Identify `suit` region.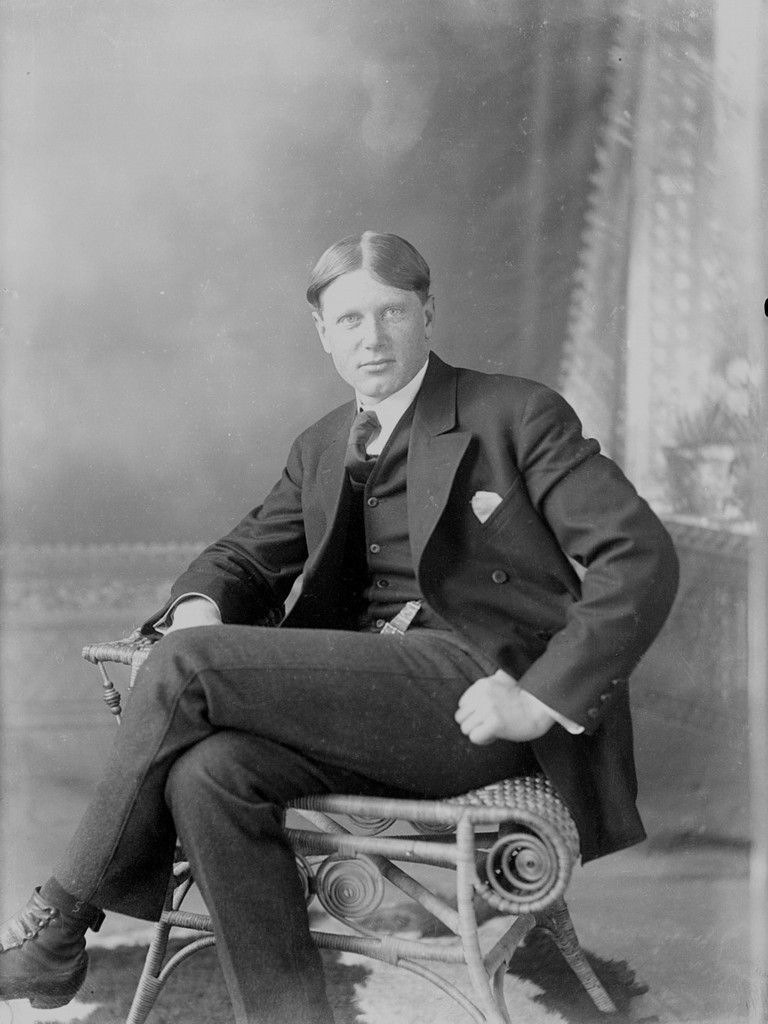
Region: bbox(49, 353, 688, 1023).
